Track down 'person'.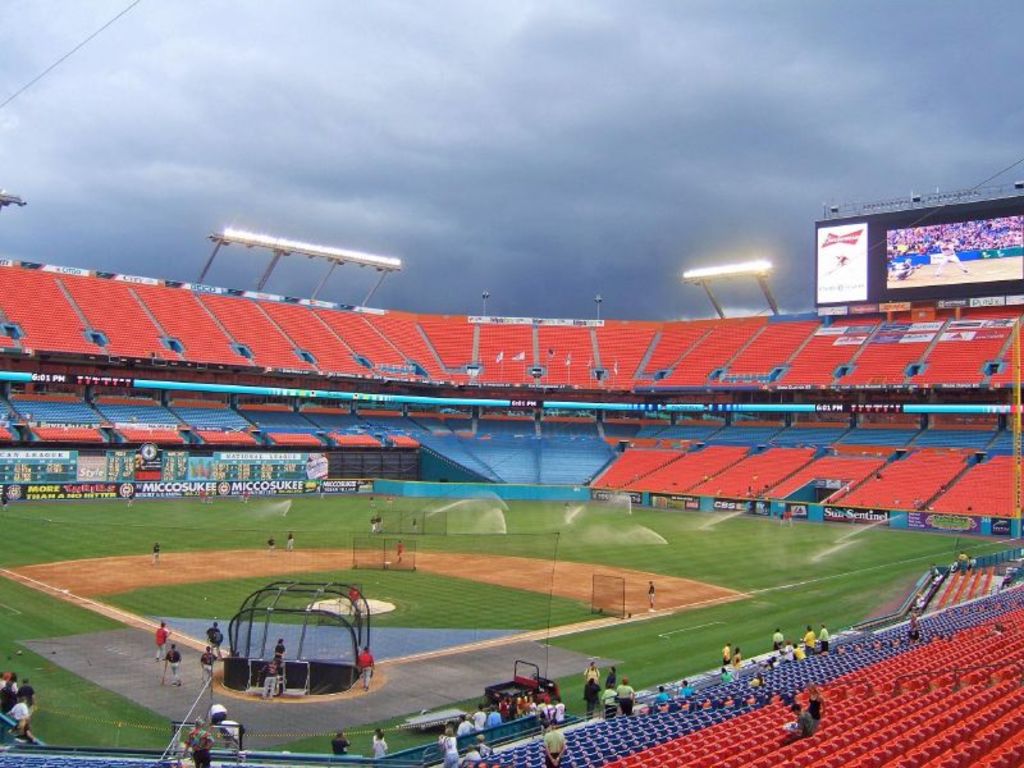
Tracked to <region>206, 622, 221, 662</region>.
